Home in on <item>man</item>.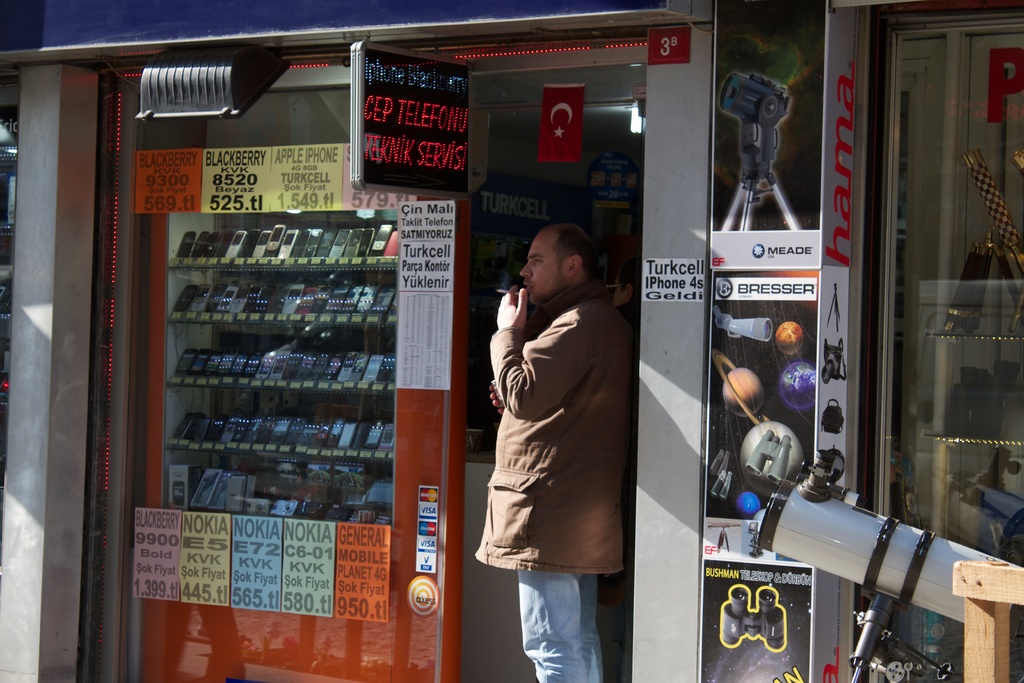
Homed in at 481,193,646,657.
